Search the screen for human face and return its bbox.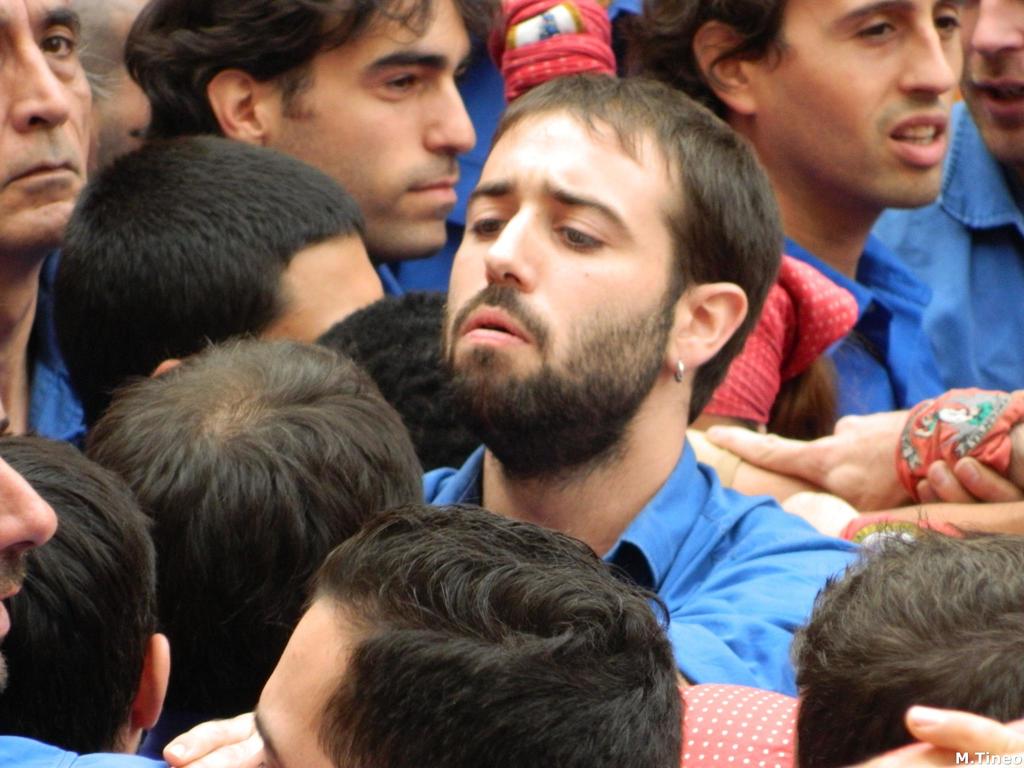
Found: <box>262,0,477,255</box>.
